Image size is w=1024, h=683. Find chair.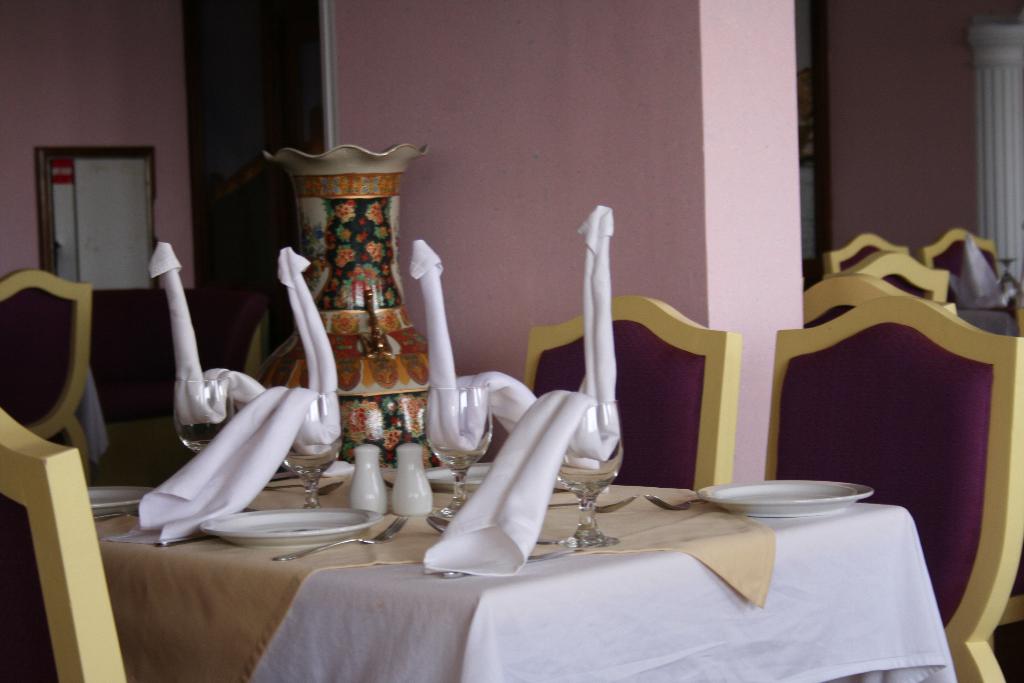
left=822, top=231, right=911, bottom=276.
